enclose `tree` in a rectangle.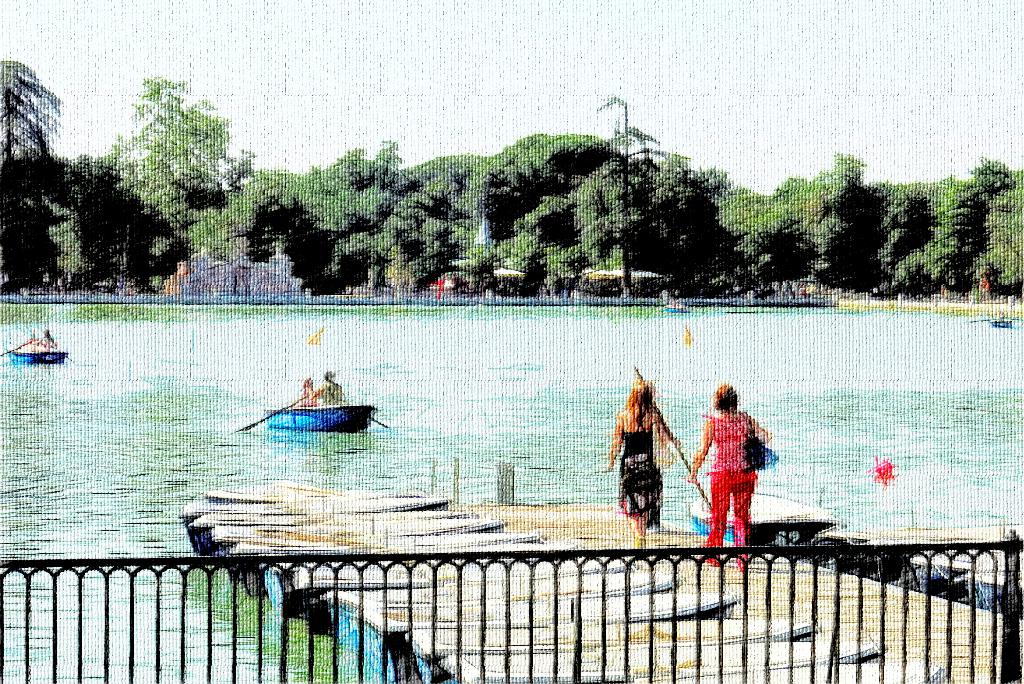
bbox(45, 159, 178, 294).
